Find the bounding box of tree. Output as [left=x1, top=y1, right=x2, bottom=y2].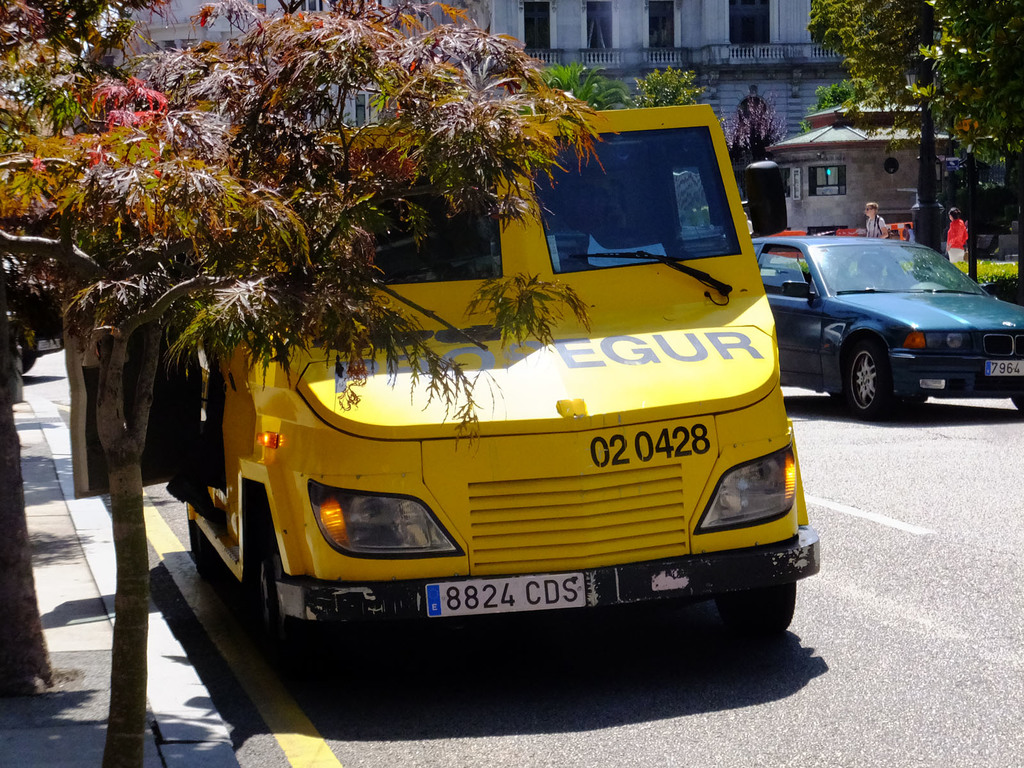
[left=806, top=0, right=1023, bottom=245].
